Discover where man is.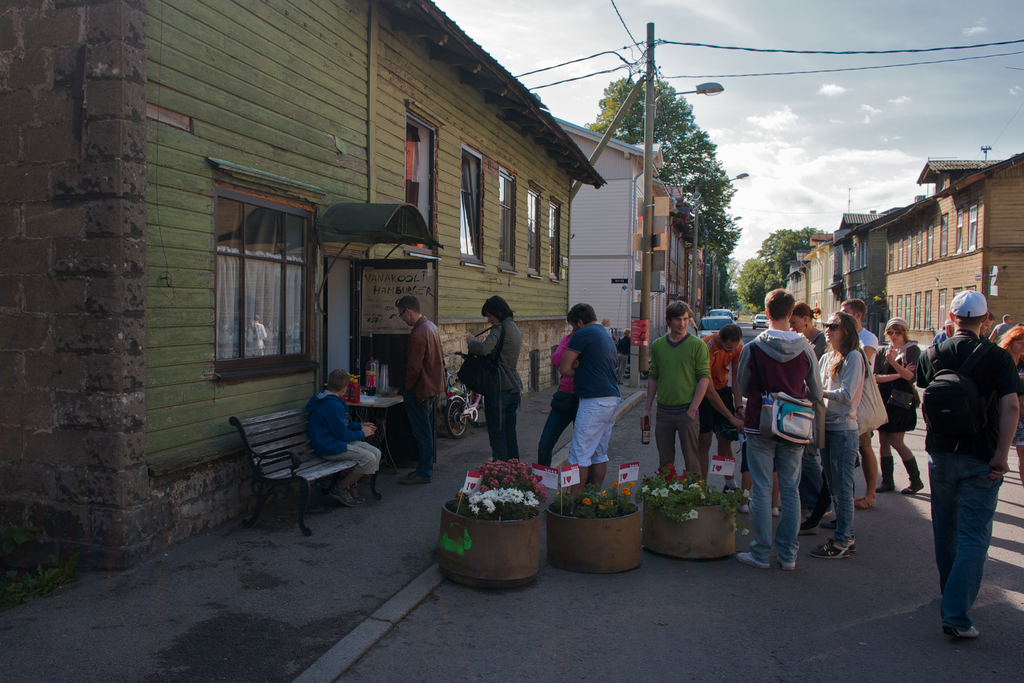
Discovered at 913,292,1016,636.
